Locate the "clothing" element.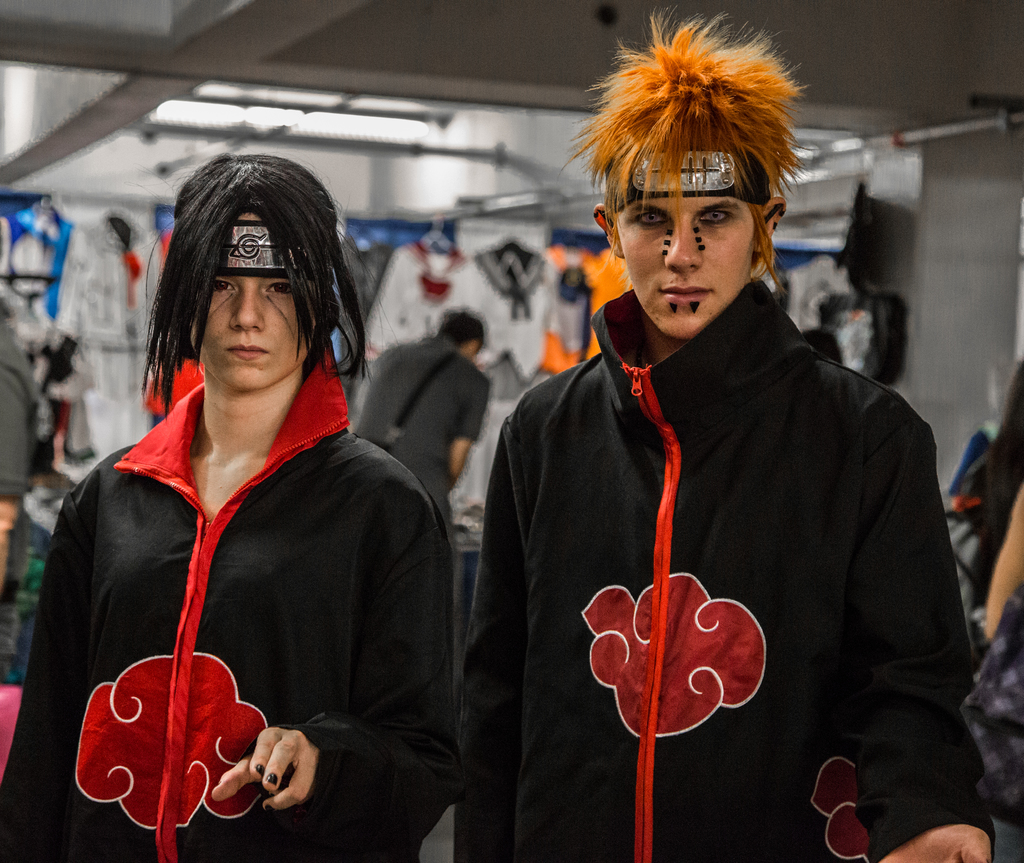
Element bbox: box=[38, 337, 407, 862].
